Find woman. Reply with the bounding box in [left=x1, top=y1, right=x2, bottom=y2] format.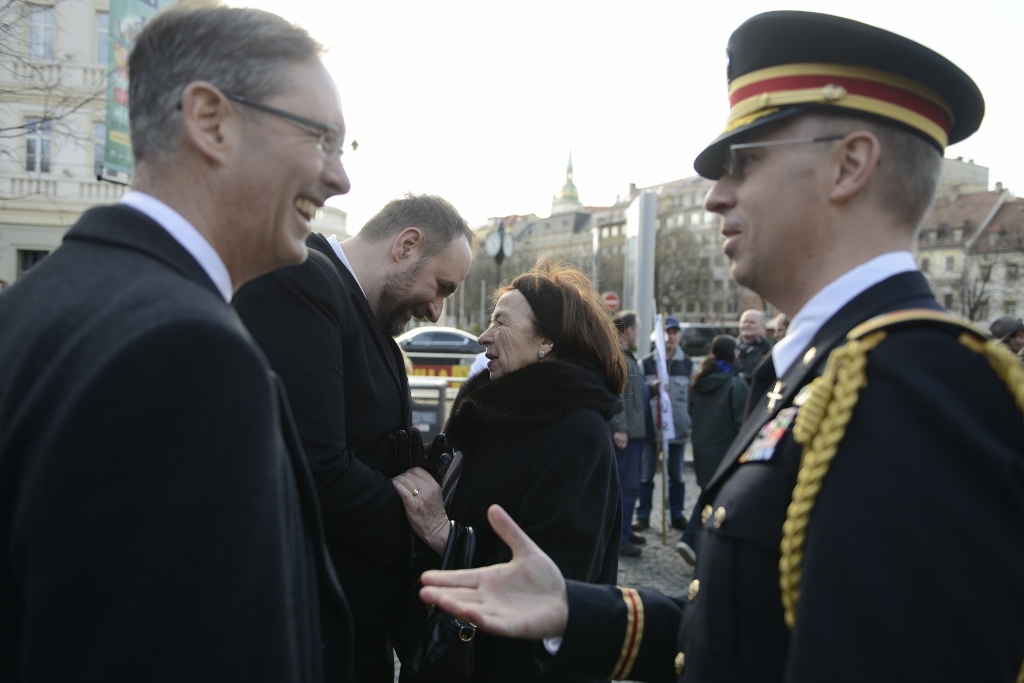
[left=601, top=304, right=643, bottom=538].
